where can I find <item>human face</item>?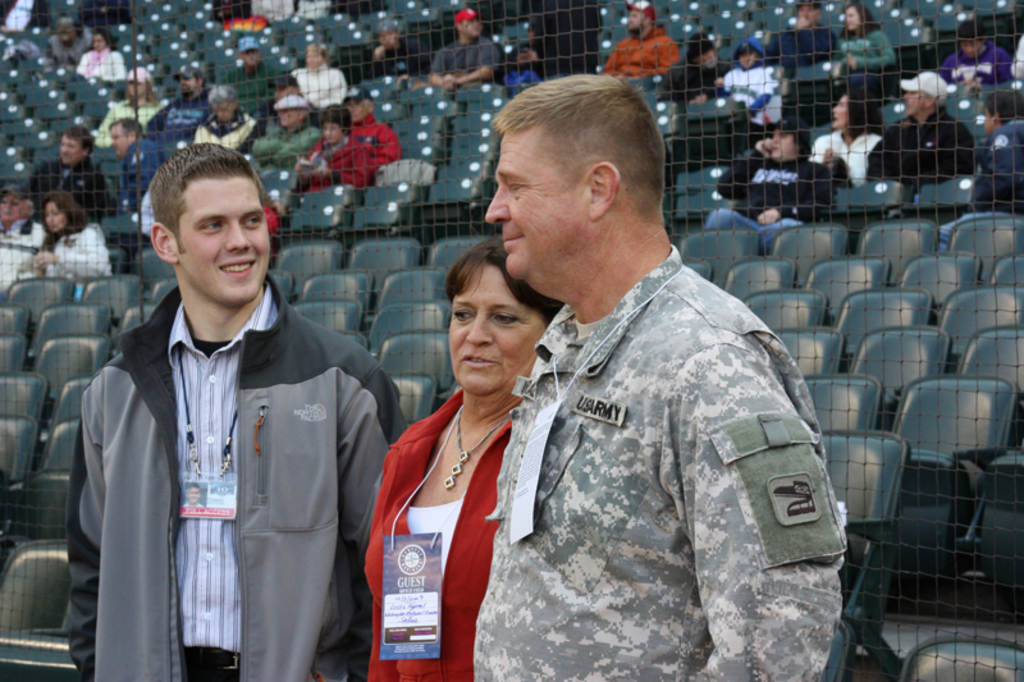
You can find it at [485, 122, 595, 280].
